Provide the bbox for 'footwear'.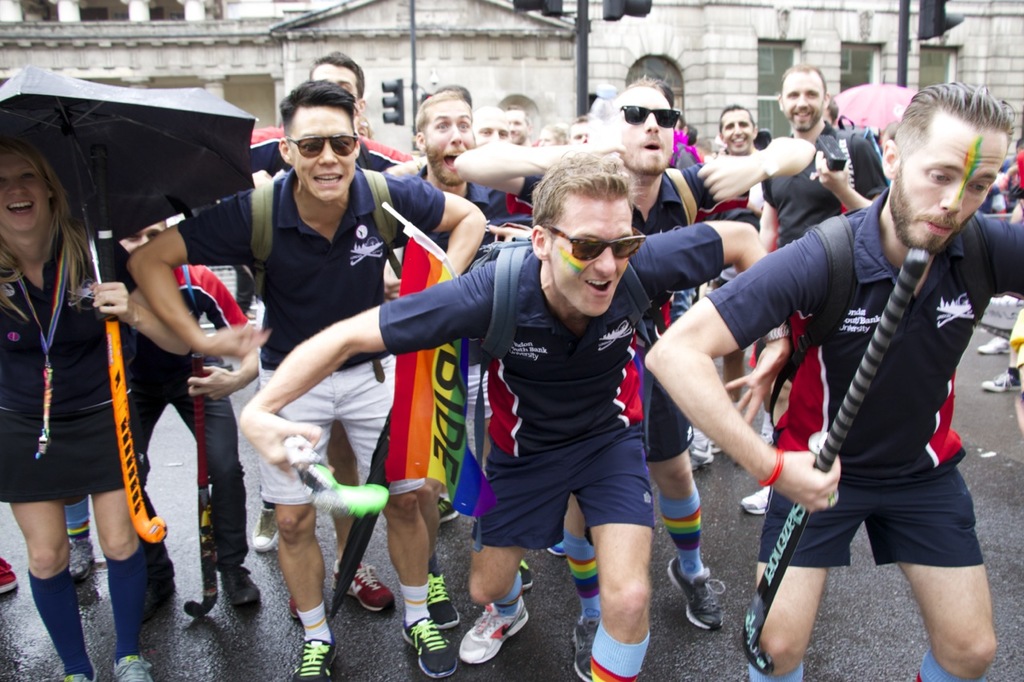
Rect(426, 575, 456, 629).
